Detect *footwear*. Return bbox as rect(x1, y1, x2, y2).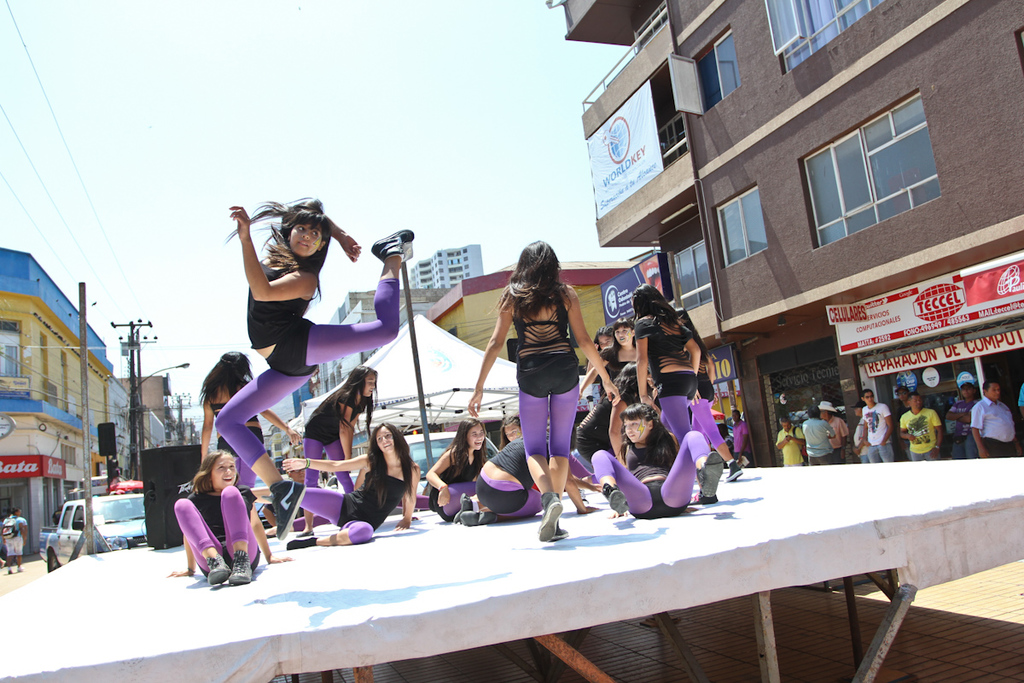
rect(552, 516, 570, 540).
